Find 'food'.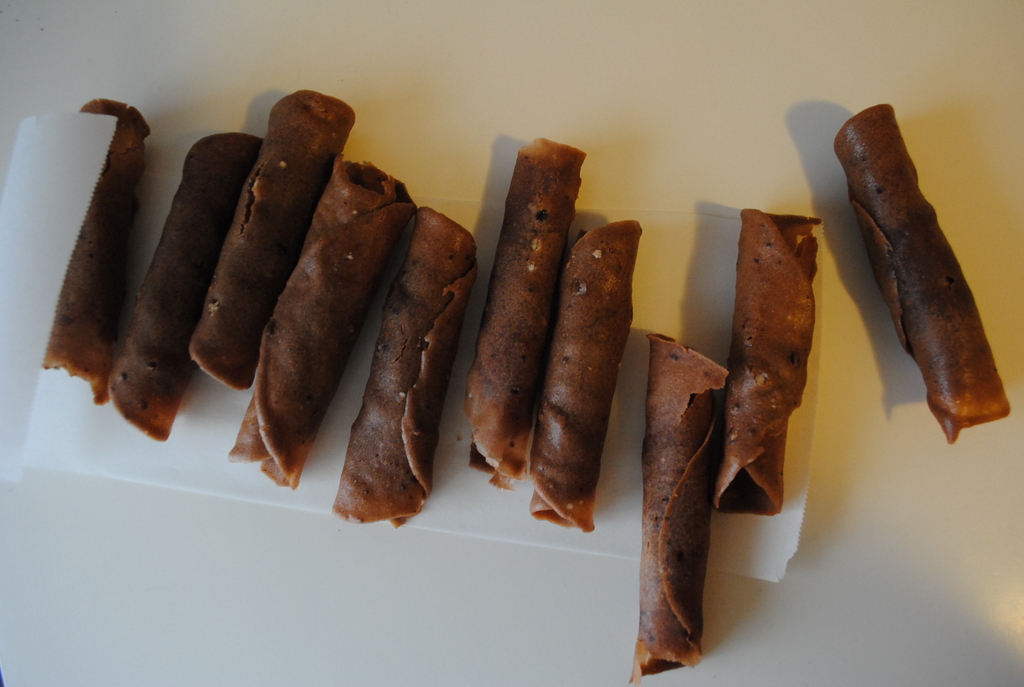
(x1=712, y1=207, x2=824, y2=516).
